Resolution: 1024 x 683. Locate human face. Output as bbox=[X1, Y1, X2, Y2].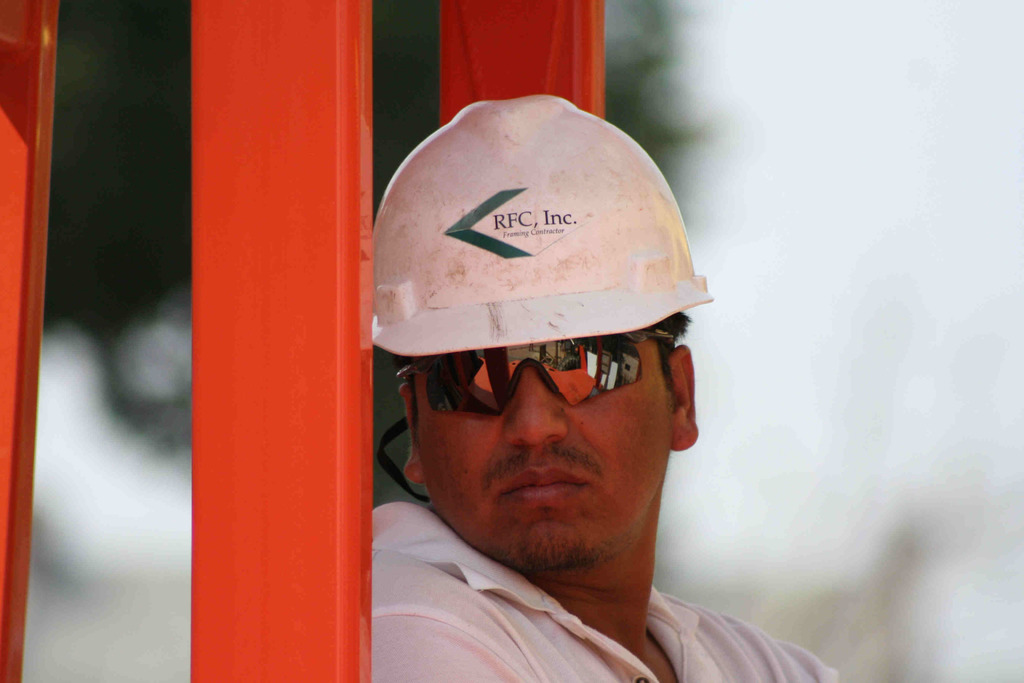
bbox=[413, 339, 670, 564].
